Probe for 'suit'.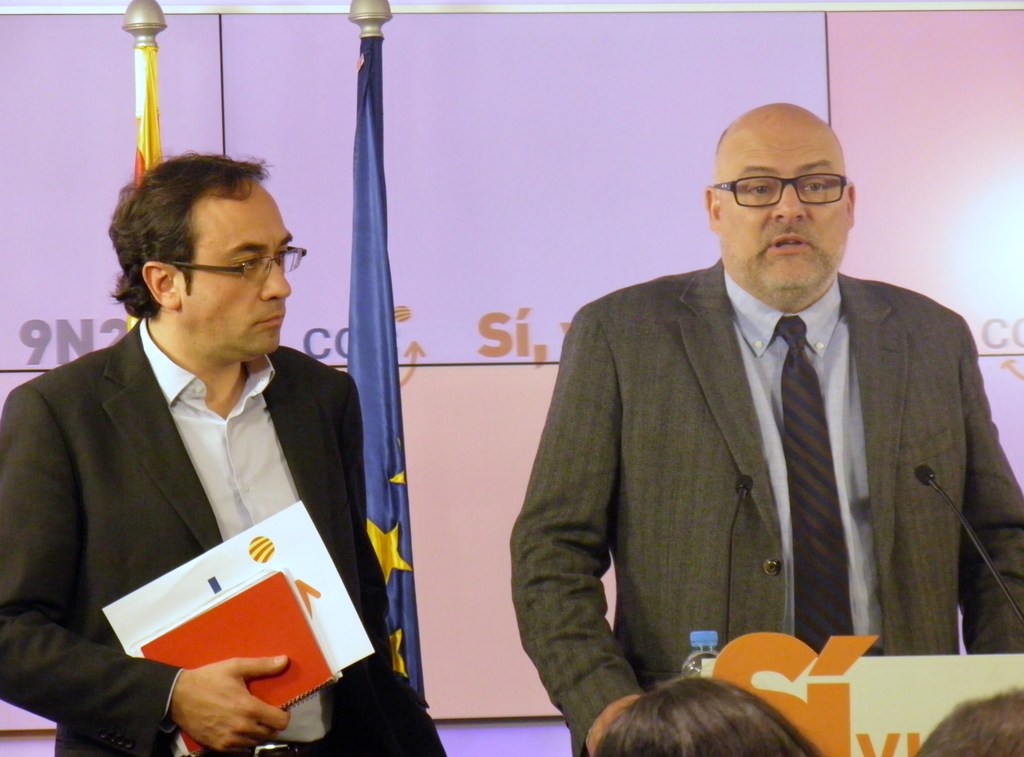
Probe result: [509,254,1023,756].
